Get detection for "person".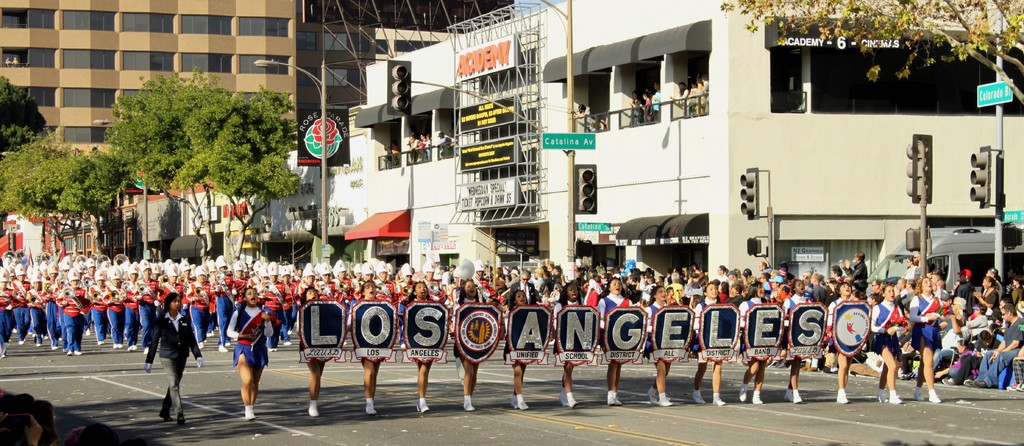
Detection: [870,282,909,404].
